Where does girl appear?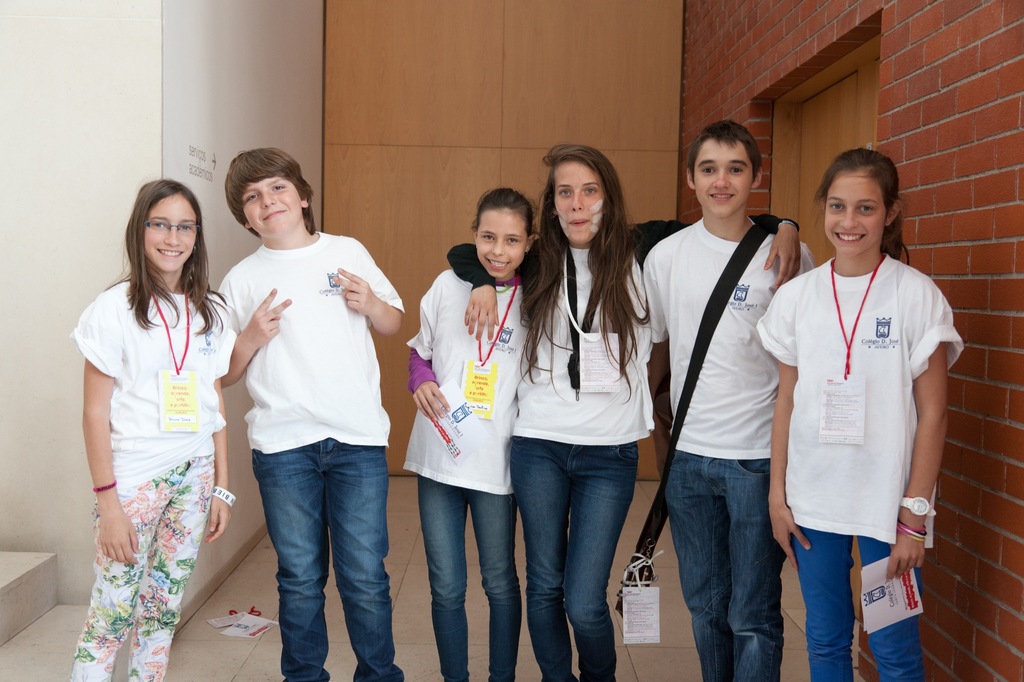
Appears at rect(65, 162, 252, 679).
